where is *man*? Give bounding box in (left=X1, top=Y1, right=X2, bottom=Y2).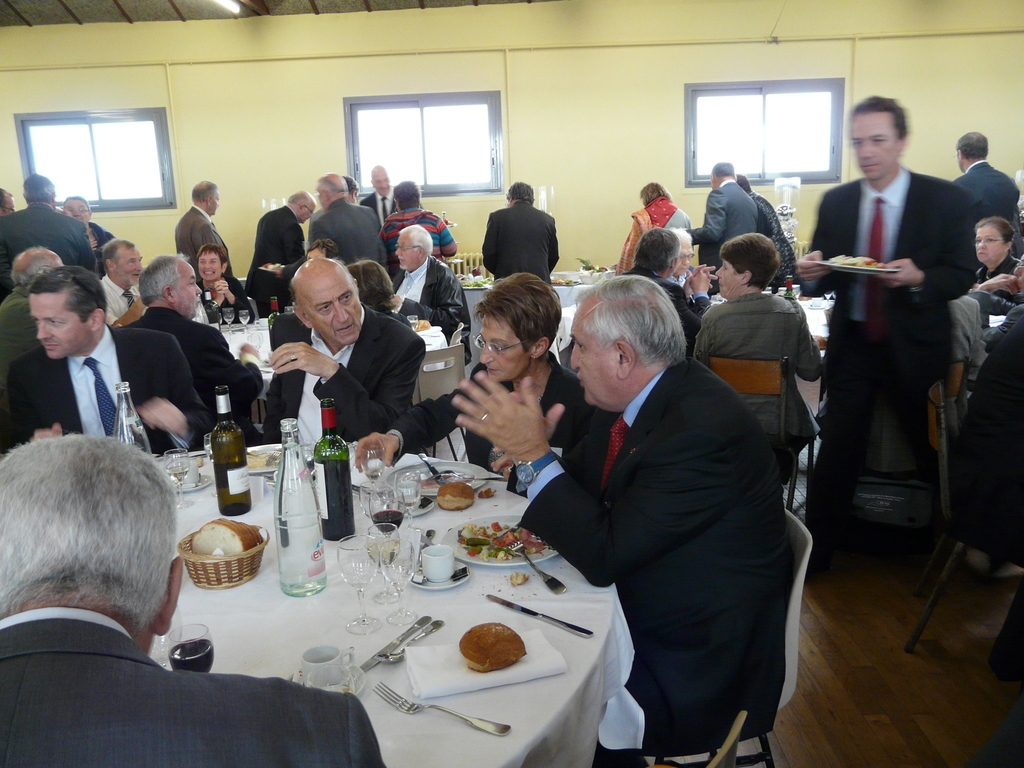
(left=812, top=86, right=998, bottom=582).
